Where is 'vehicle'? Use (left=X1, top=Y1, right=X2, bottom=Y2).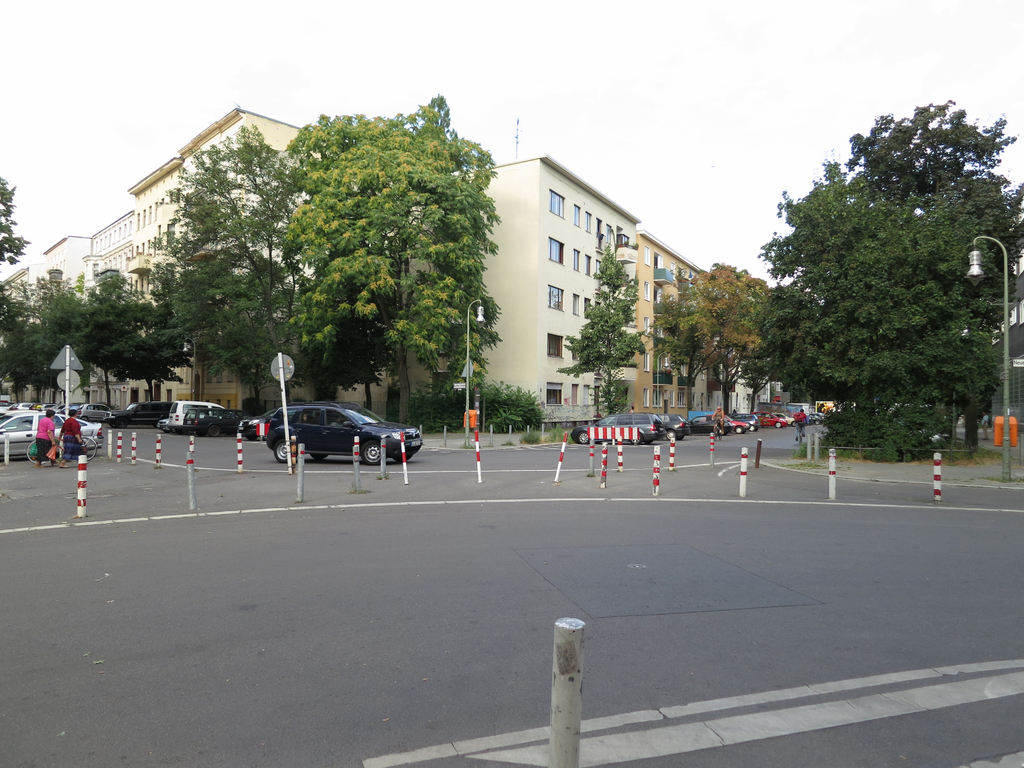
(left=749, top=408, right=788, bottom=426).
